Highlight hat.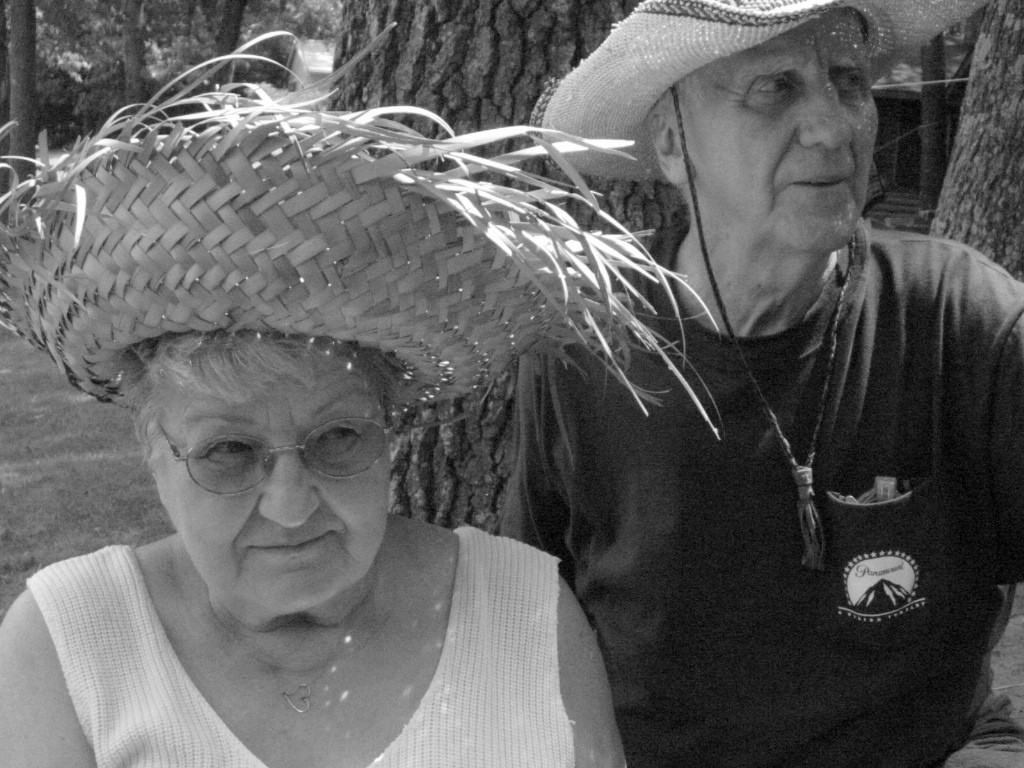
Highlighted region: region(0, 19, 719, 441).
